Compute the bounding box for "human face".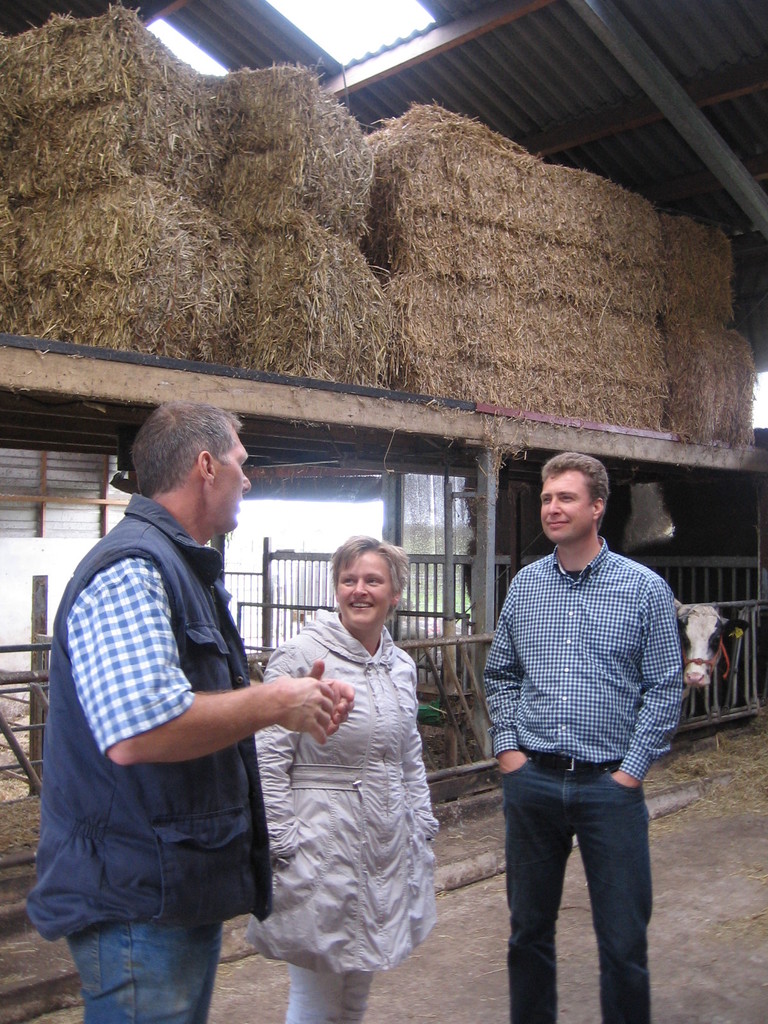
pyautogui.locateOnScreen(334, 548, 396, 631).
